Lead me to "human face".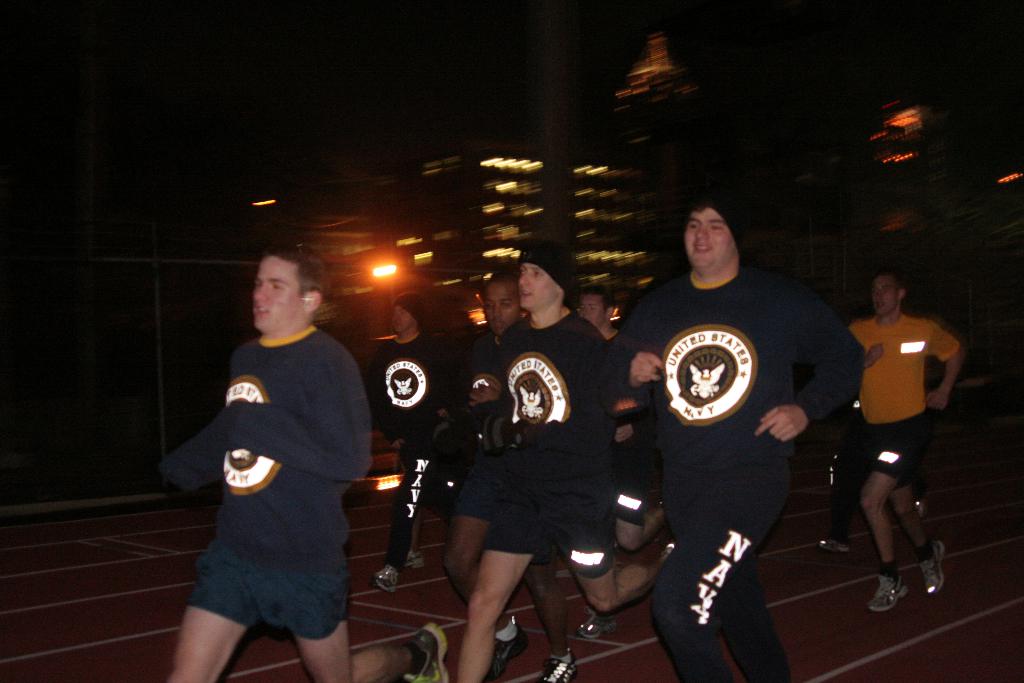
Lead to rect(867, 272, 900, 318).
